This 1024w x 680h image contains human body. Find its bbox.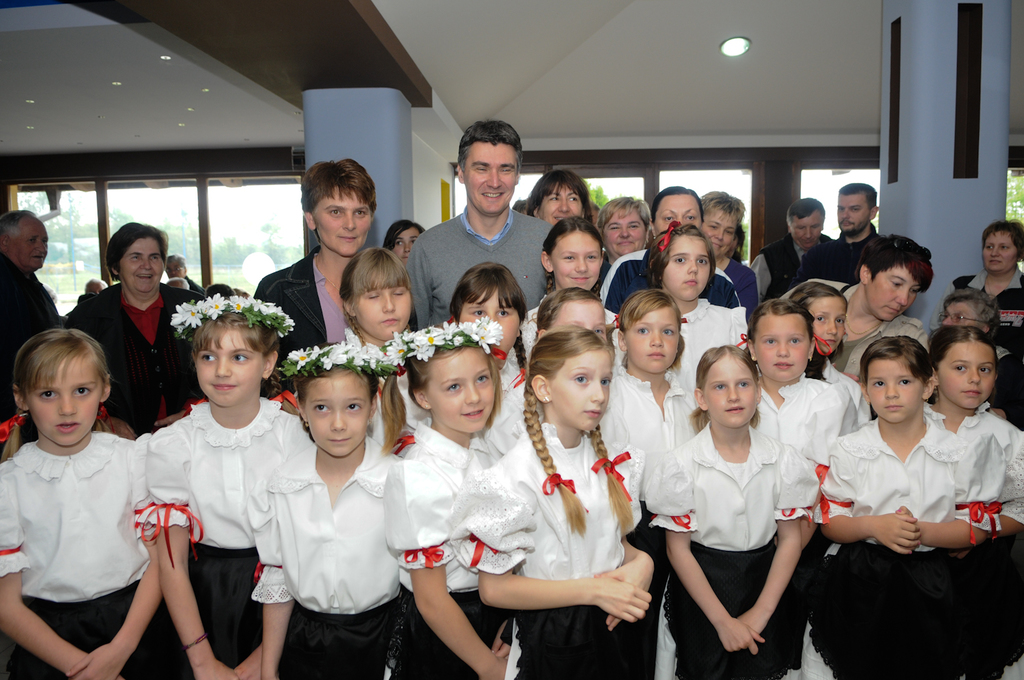
detection(247, 160, 384, 384).
